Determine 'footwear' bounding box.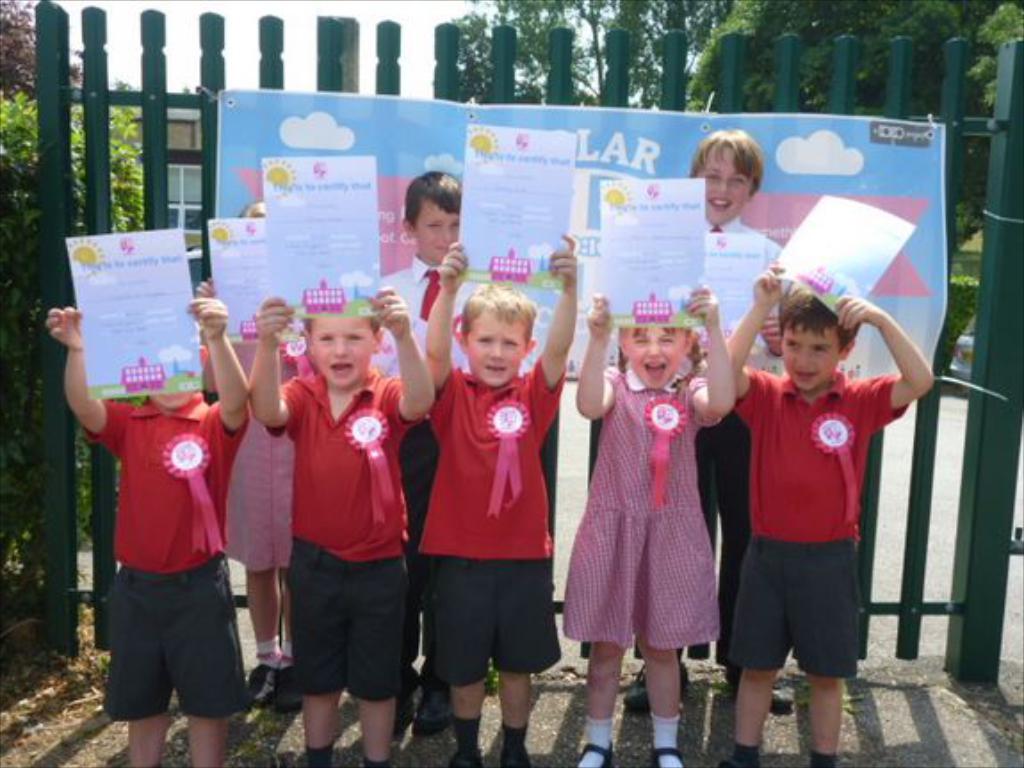
Determined: [239, 663, 276, 709].
